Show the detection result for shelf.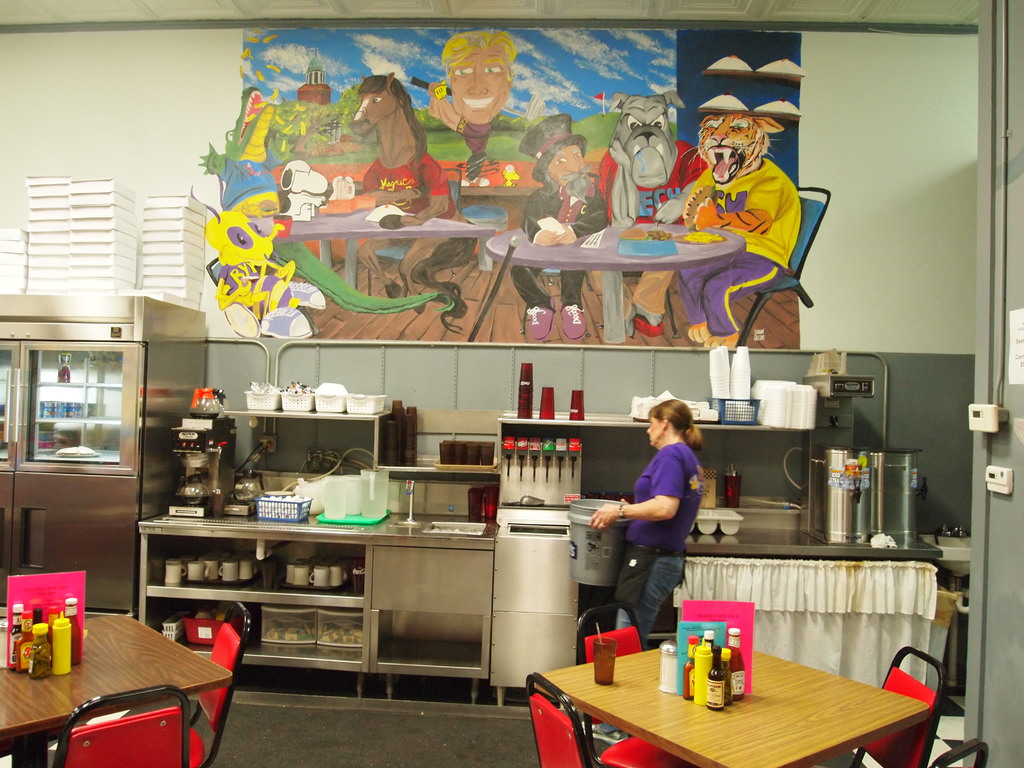
rect(43, 424, 118, 462).
